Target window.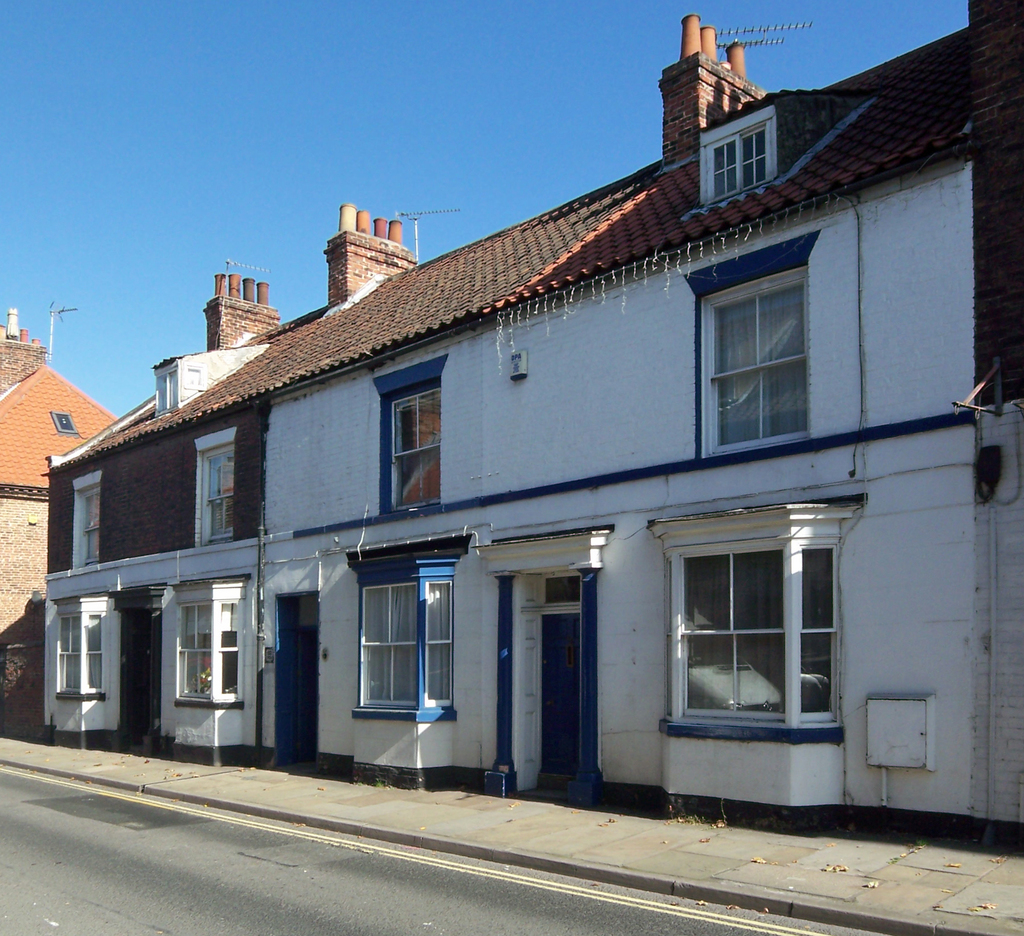
Target region: [x1=355, y1=551, x2=456, y2=710].
